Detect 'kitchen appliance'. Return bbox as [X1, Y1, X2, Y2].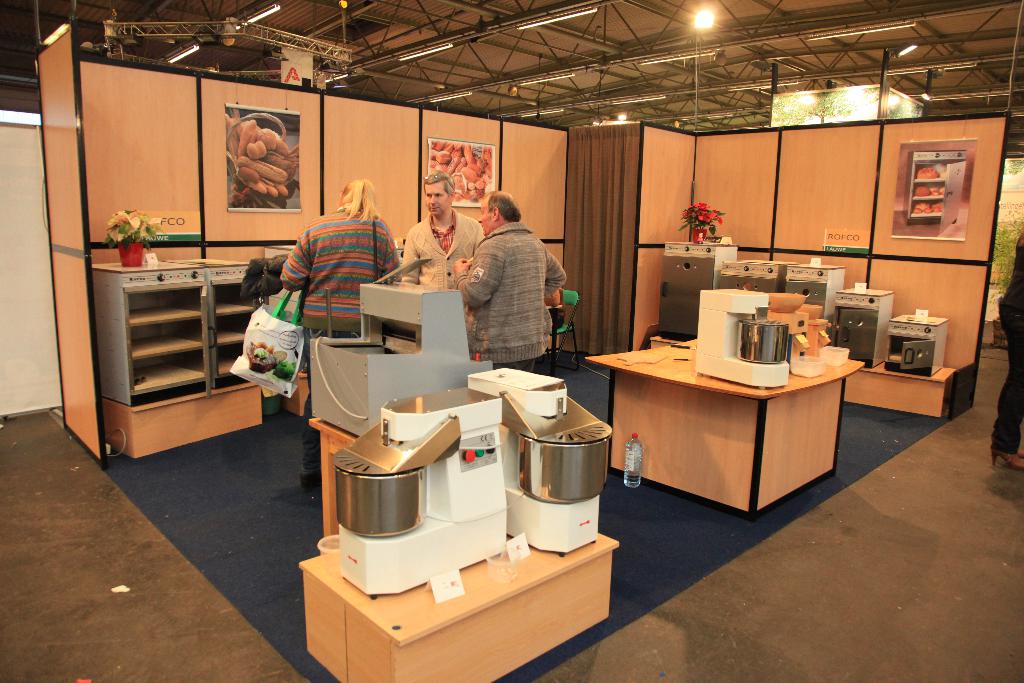
[623, 435, 646, 485].
